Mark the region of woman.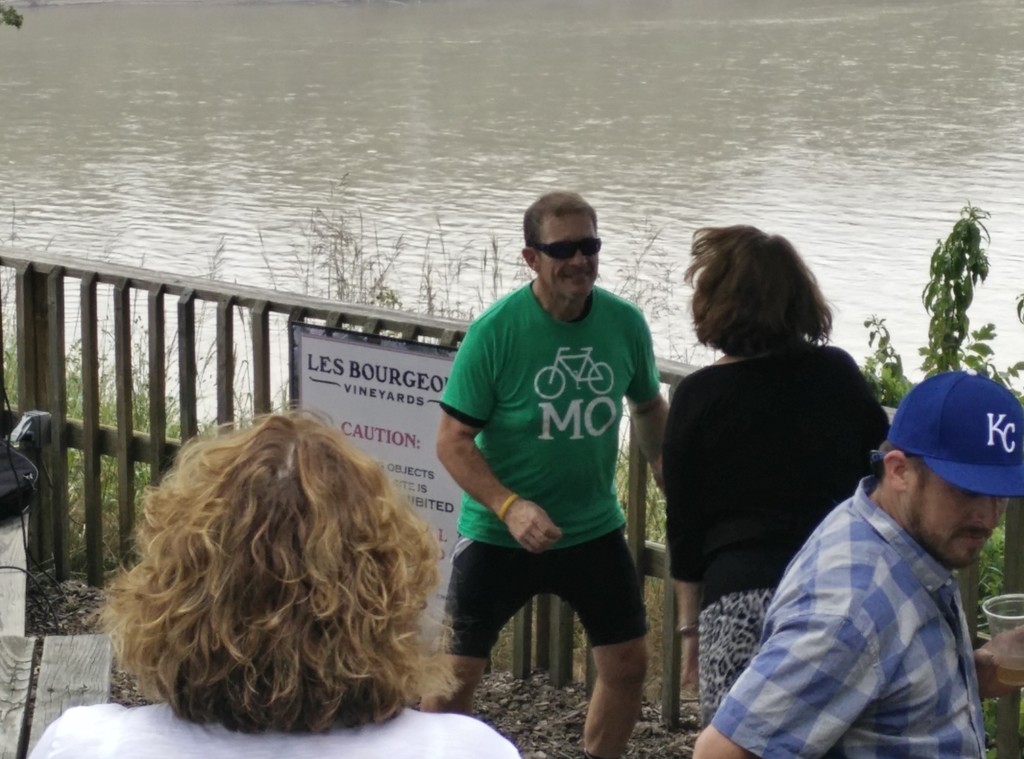
Region: bbox=(654, 223, 911, 725).
